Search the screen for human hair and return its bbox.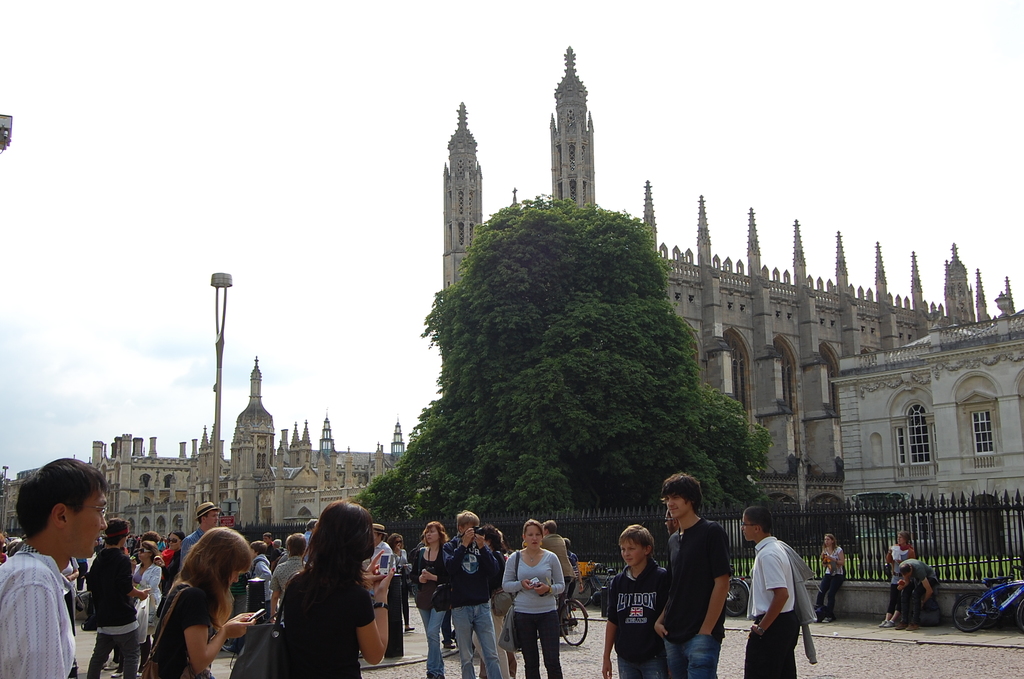
Found: x1=141, y1=542, x2=155, y2=561.
